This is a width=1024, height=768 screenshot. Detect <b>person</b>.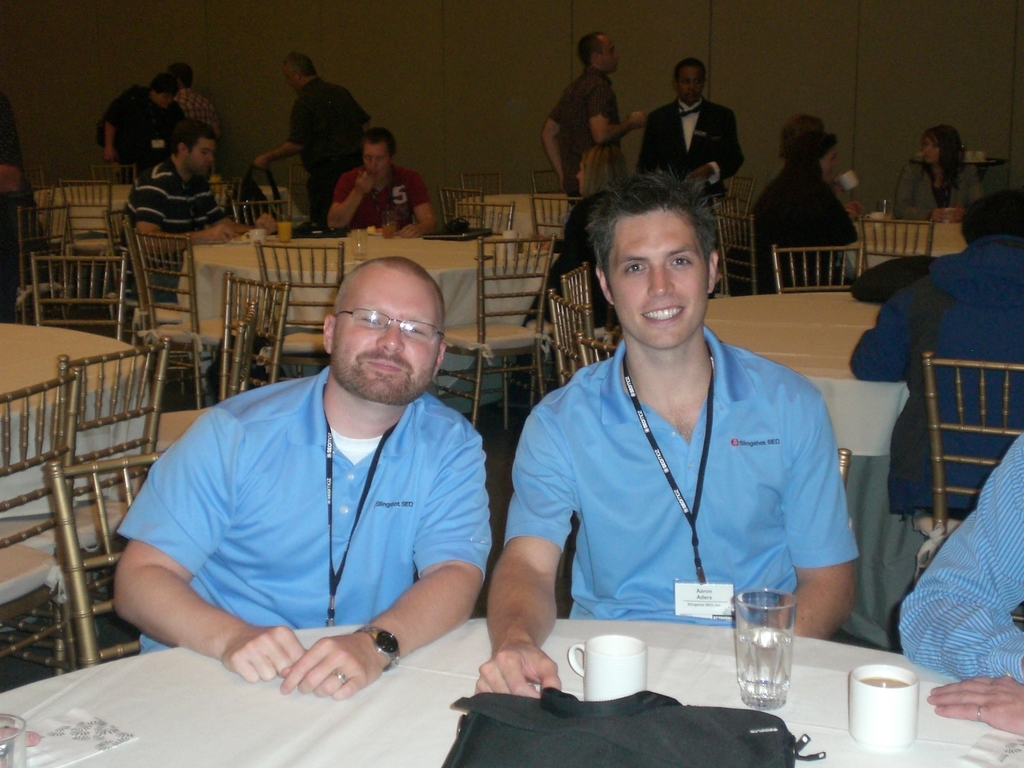
bbox=(323, 127, 446, 241).
